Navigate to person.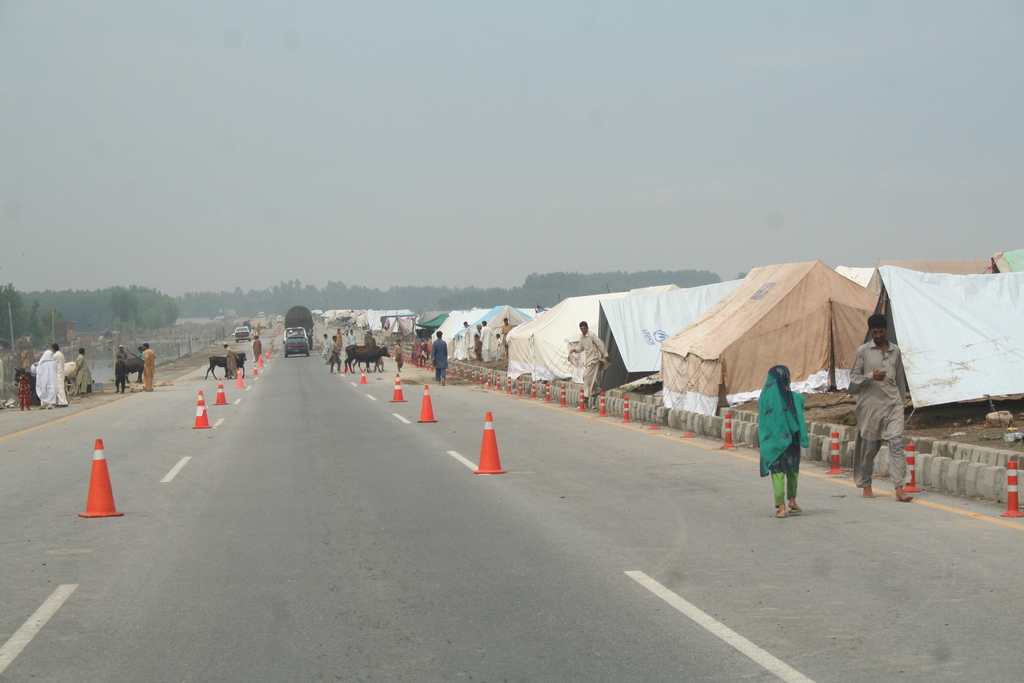
Navigation target: pyautogui.locateOnScreen(222, 348, 232, 378).
